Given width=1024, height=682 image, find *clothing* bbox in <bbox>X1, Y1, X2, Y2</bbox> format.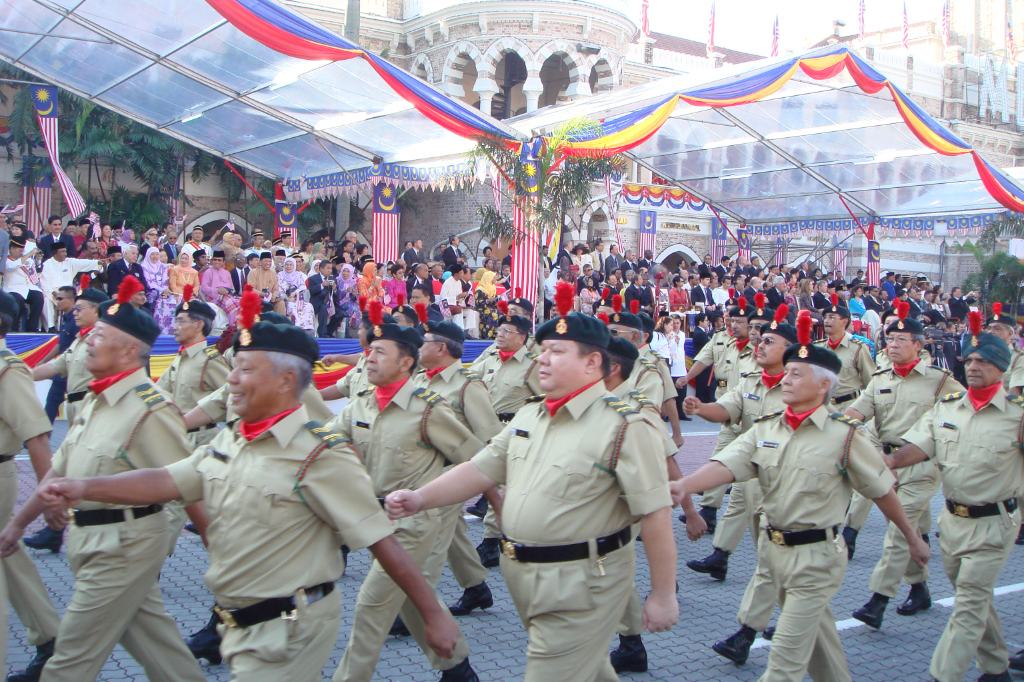
<bbox>845, 354, 967, 592</bbox>.
